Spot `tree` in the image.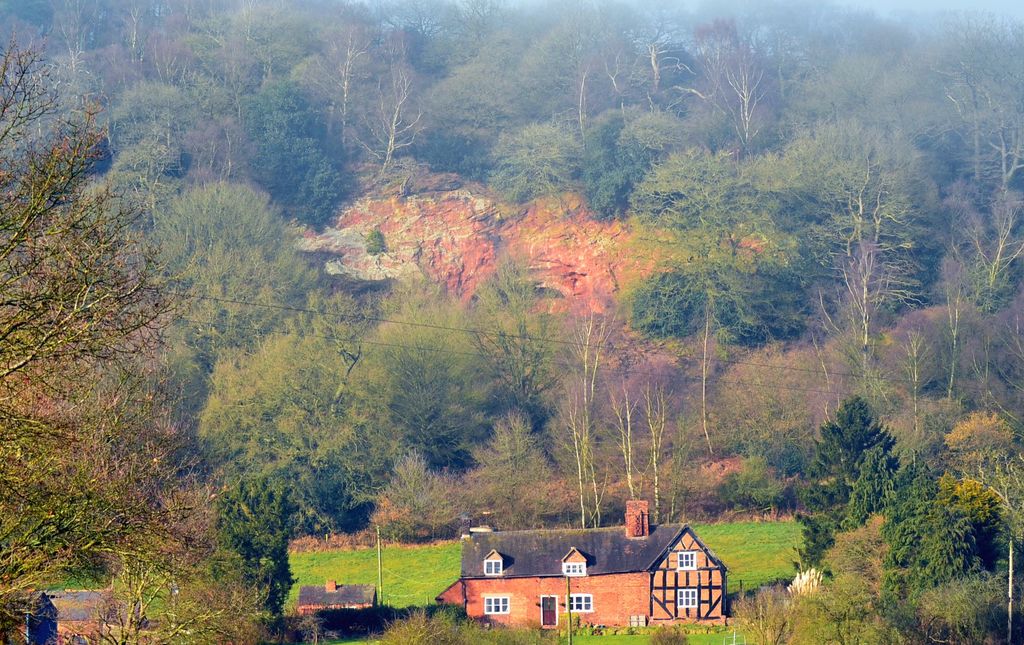
`tree` found at 792 401 889 523.
